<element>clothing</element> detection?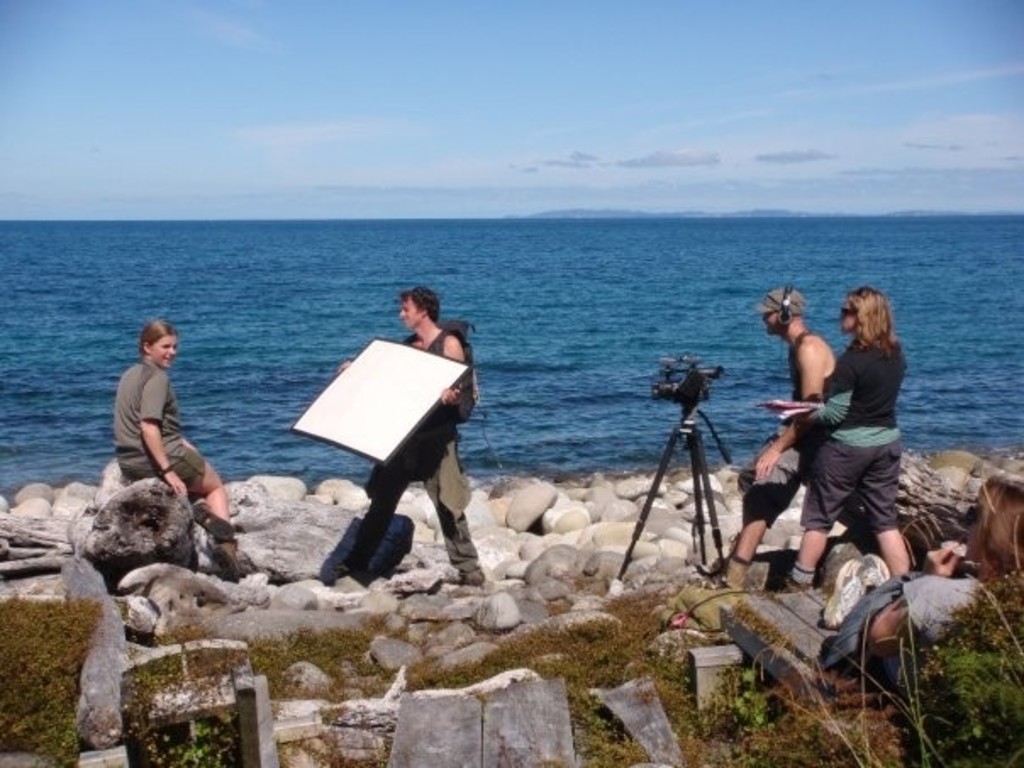
bbox(115, 365, 215, 498)
